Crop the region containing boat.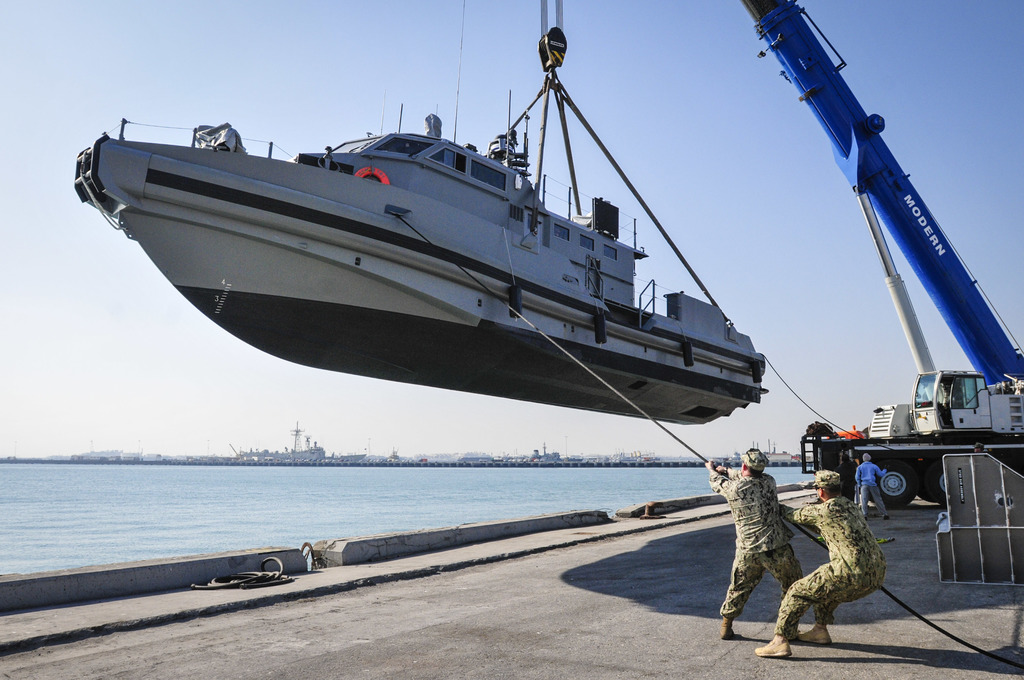
Crop region: <bbox>60, 71, 767, 392</bbox>.
